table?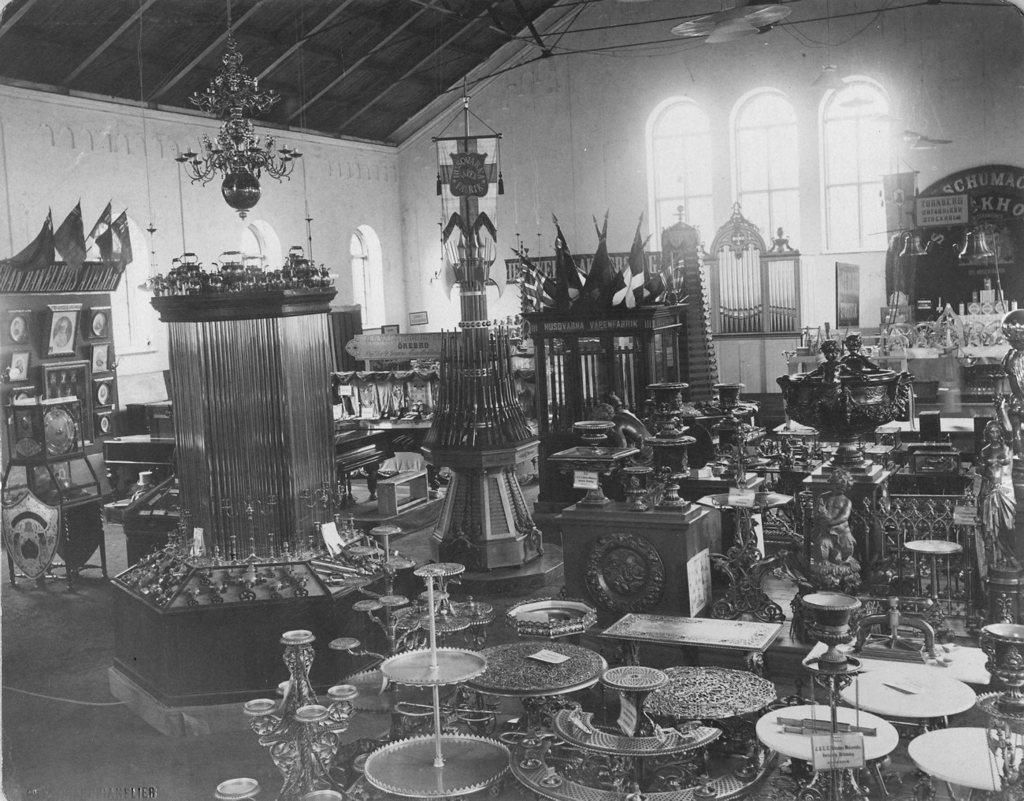
<bbox>755, 697, 900, 800</bbox>
